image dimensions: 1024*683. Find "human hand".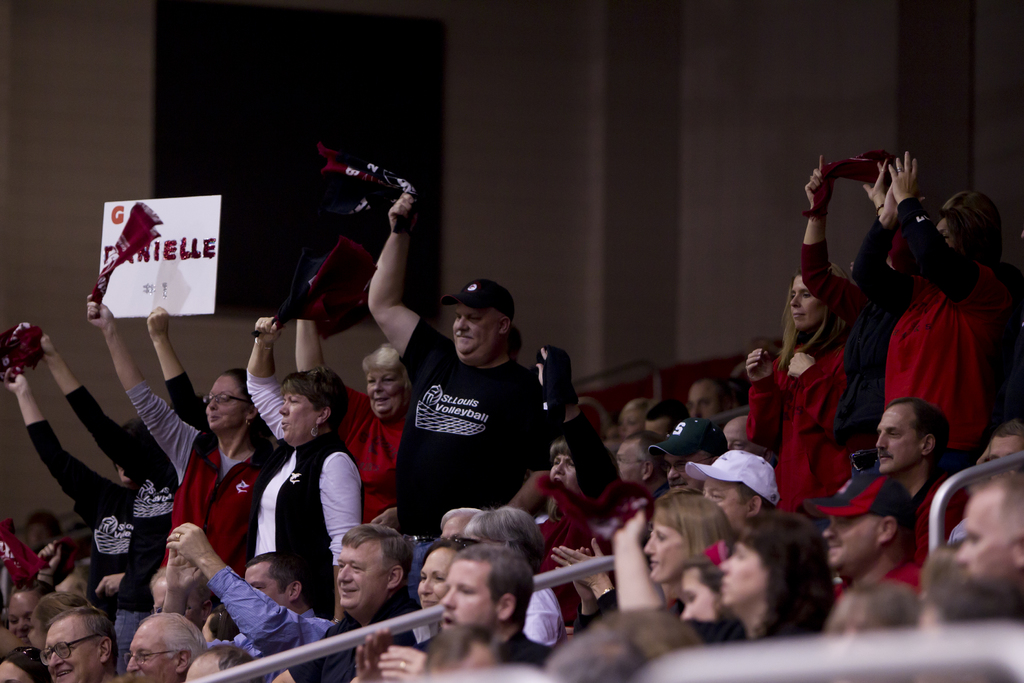
[368, 507, 399, 533].
